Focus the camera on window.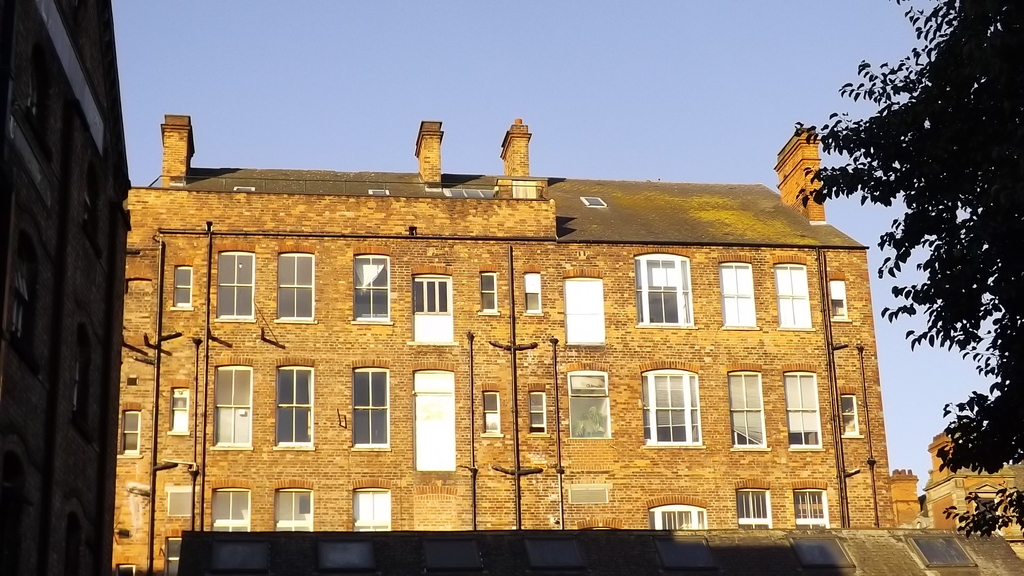
Focus region: [left=639, top=252, right=693, bottom=329].
